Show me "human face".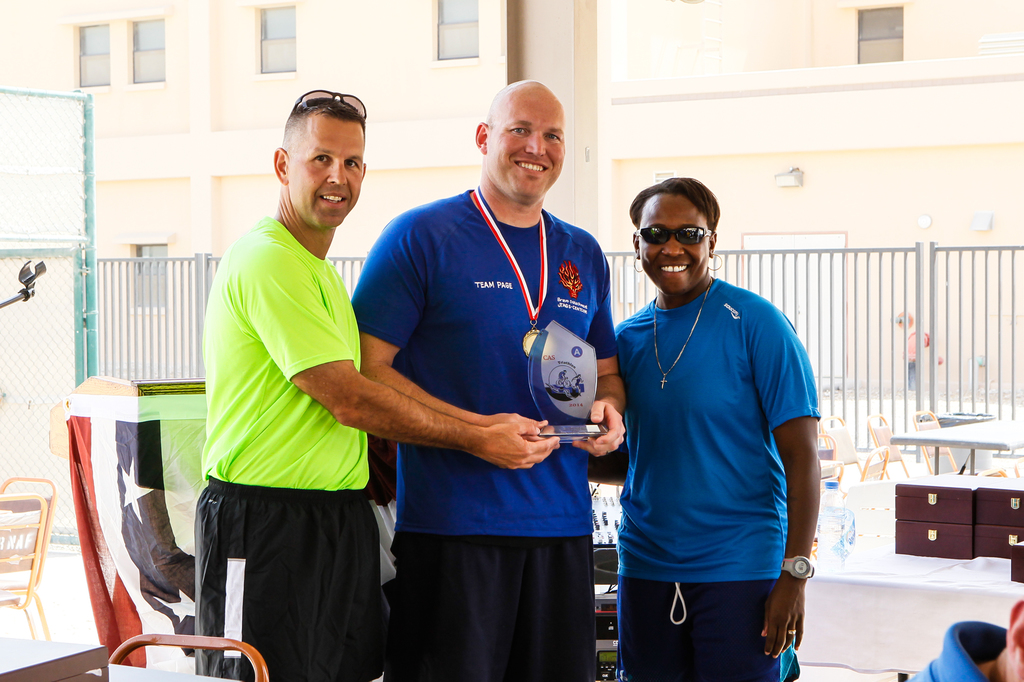
"human face" is here: rect(634, 193, 705, 293).
